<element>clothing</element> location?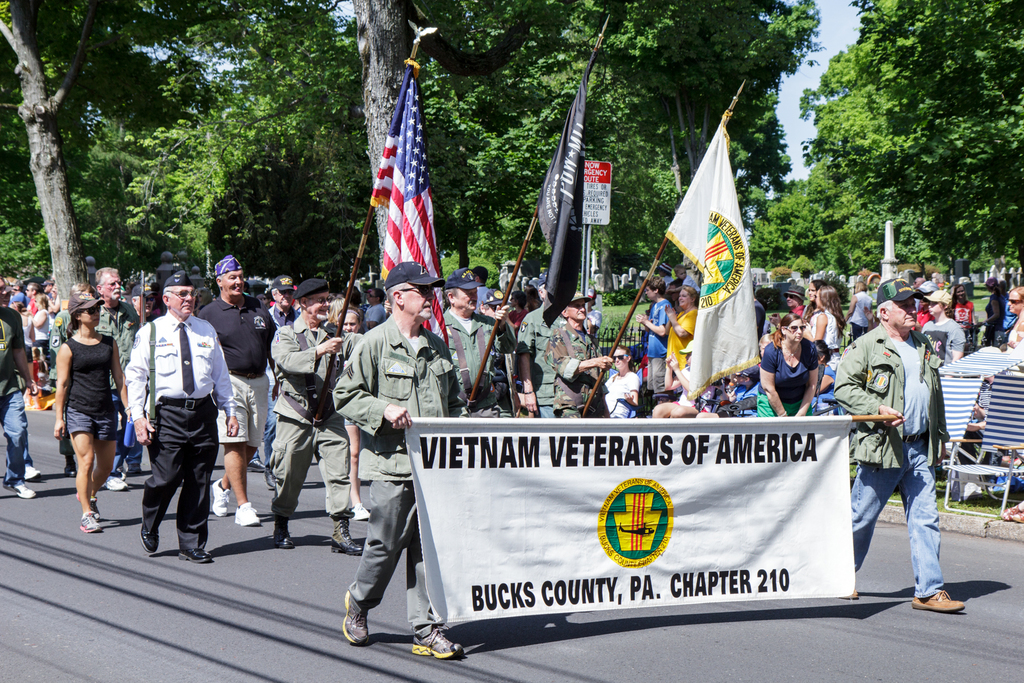
<region>191, 296, 278, 437</region>
